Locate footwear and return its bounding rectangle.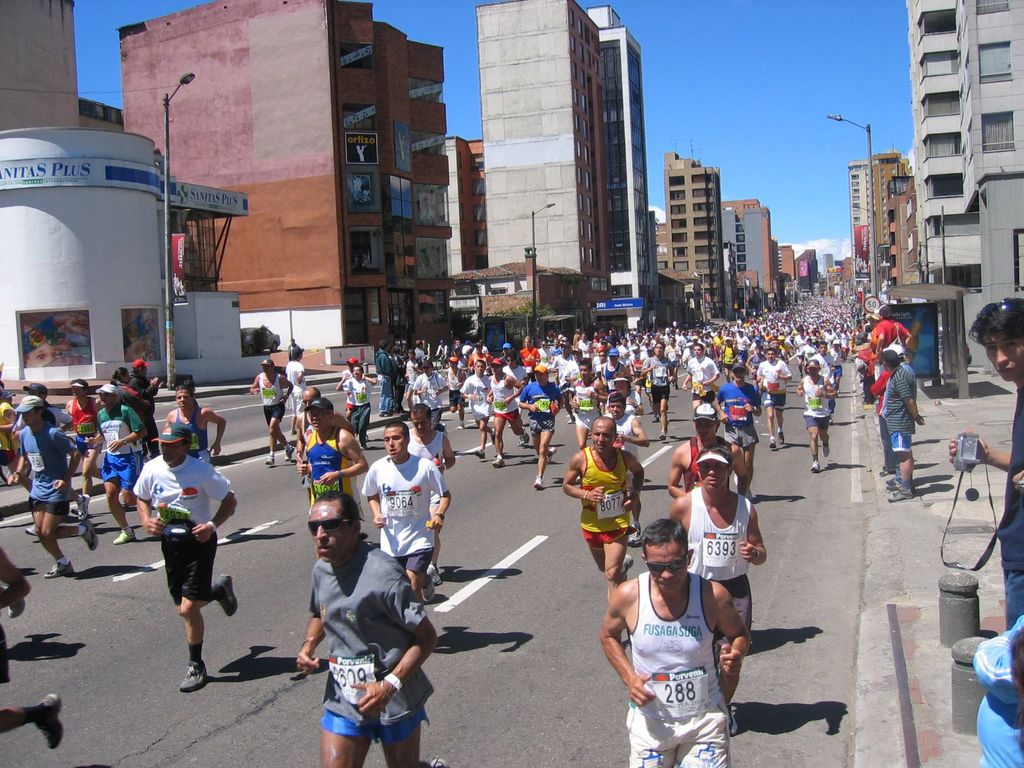
bbox=[887, 485, 897, 492].
